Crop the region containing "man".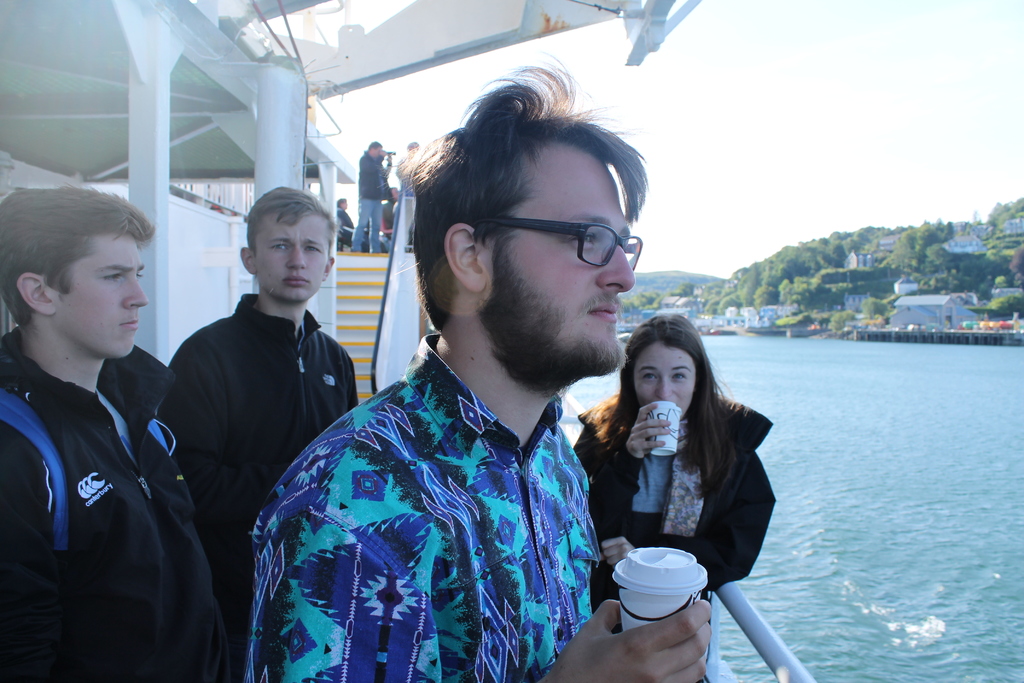
Crop region: {"x1": 351, "y1": 140, "x2": 394, "y2": 252}.
